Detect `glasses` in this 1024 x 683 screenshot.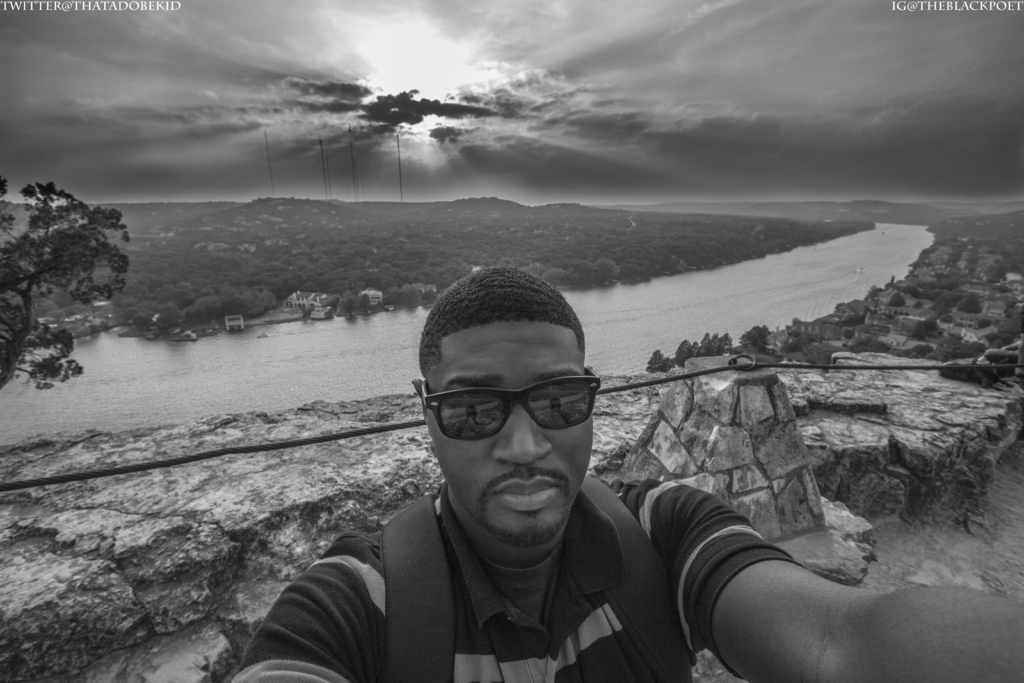
Detection: (left=419, top=364, right=602, bottom=443).
